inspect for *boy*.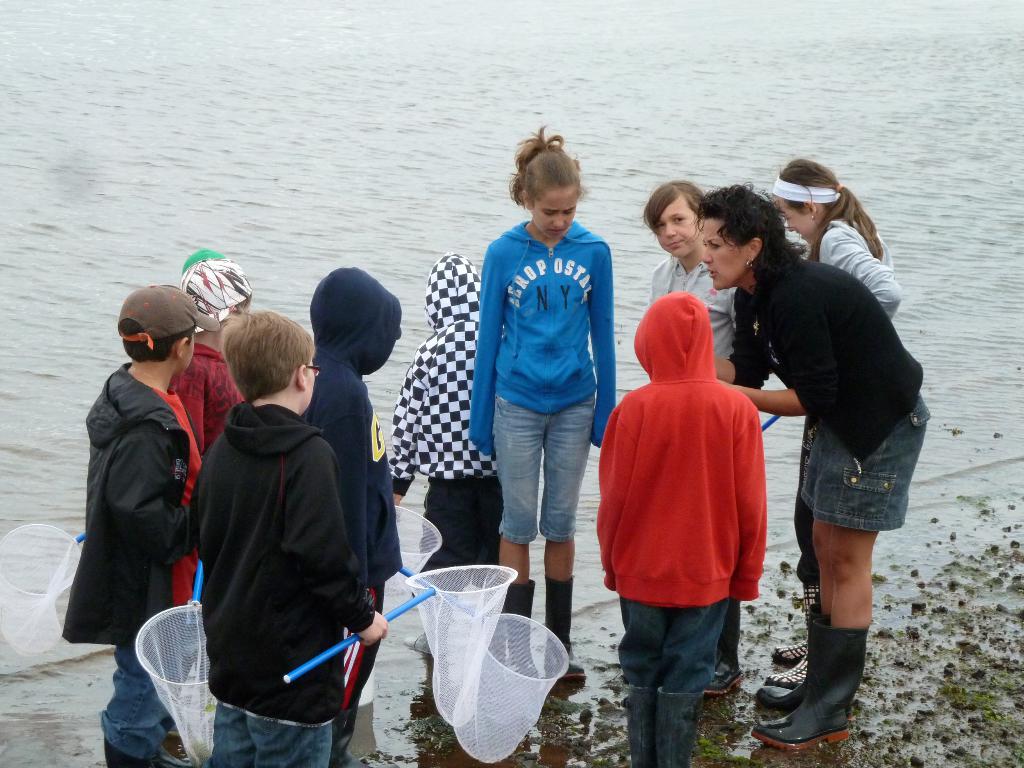
Inspection: (left=593, top=282, right=778, bottom=767).
